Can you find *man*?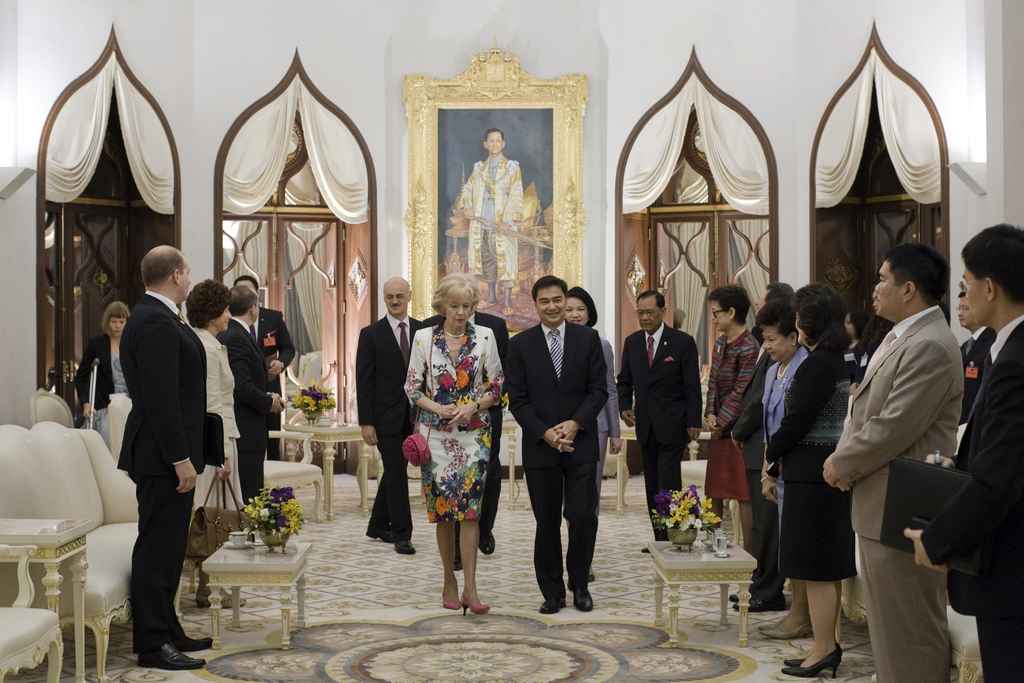
Yes, bounding box: rect(109, 241, 225, 670).
